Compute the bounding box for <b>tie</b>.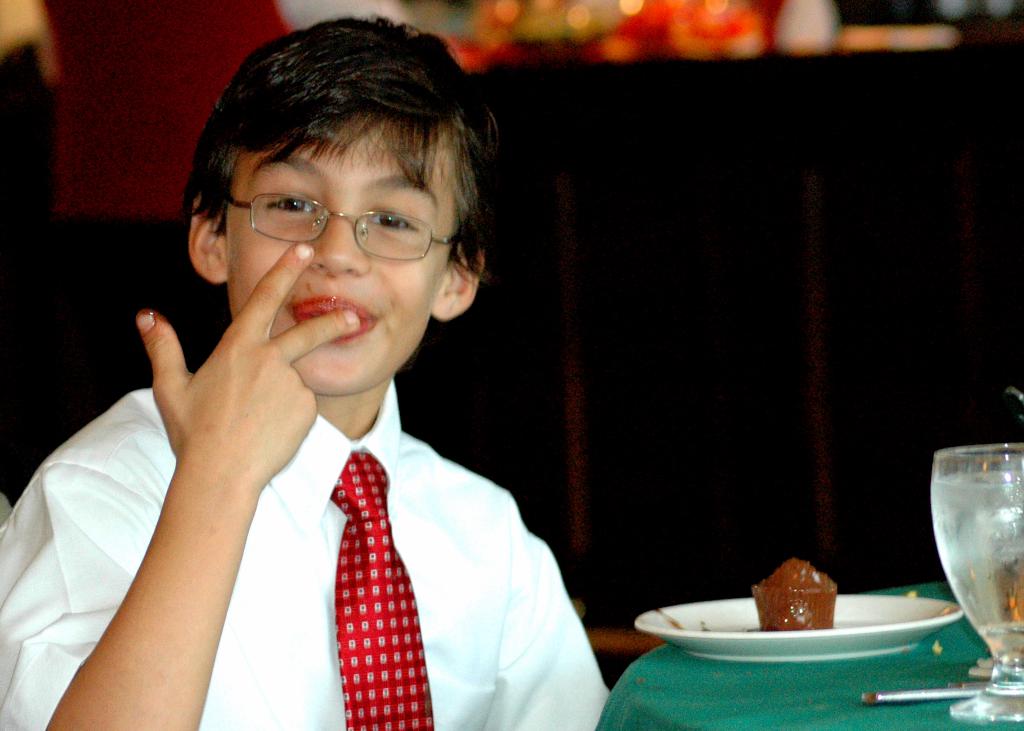
<region>324, 445, 435, 730</region>.
